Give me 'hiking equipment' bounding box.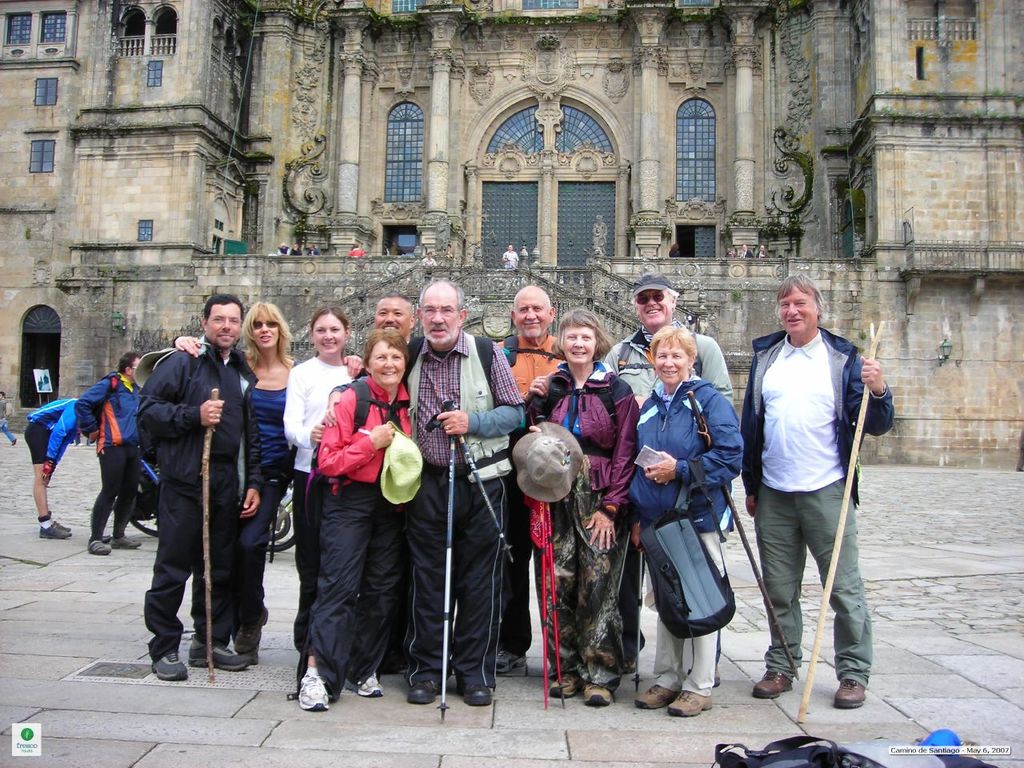
[x1=546, y1=503, x2=565, y2=713].
